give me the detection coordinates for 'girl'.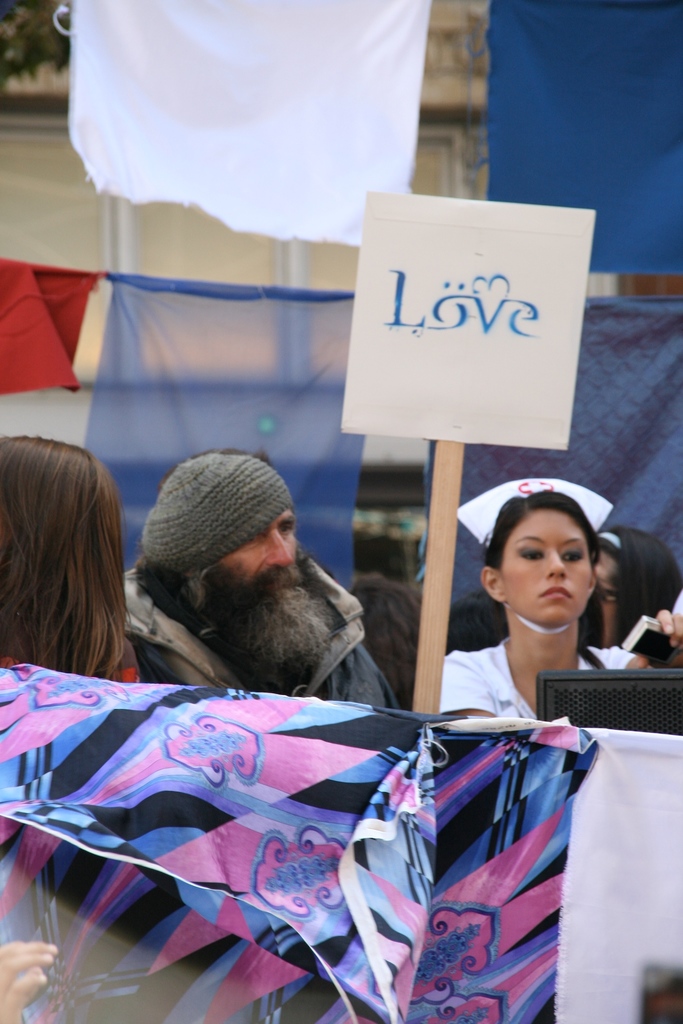
[x1=440, y1=479, x2=682, y2=715].
